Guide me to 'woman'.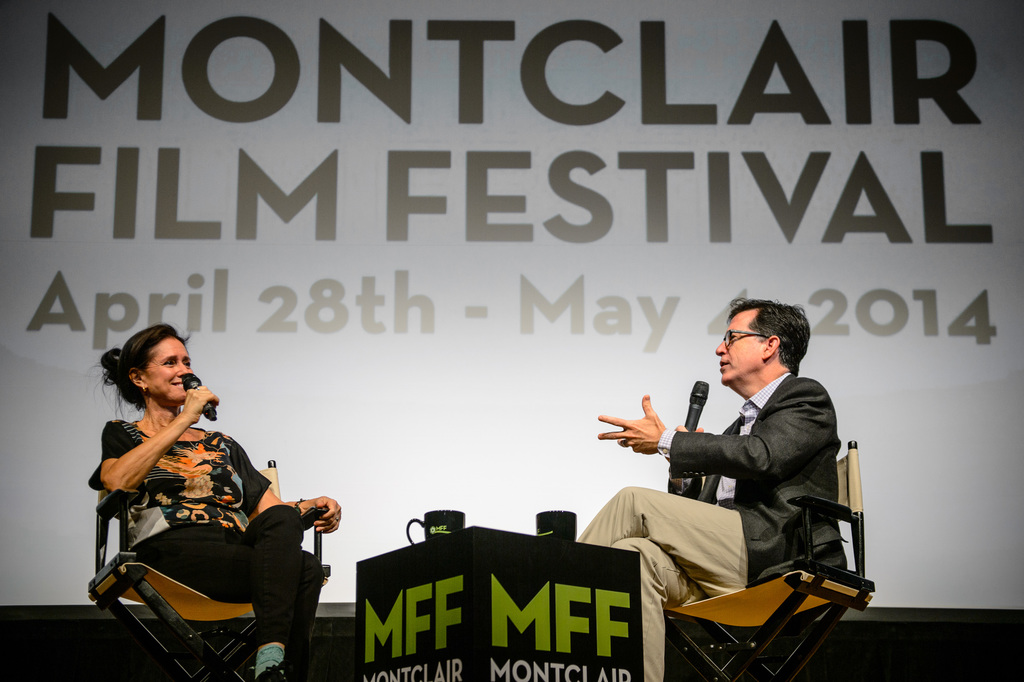
Guidance: pyautogui.locateOnScreen(94, 325, 308, 667).
